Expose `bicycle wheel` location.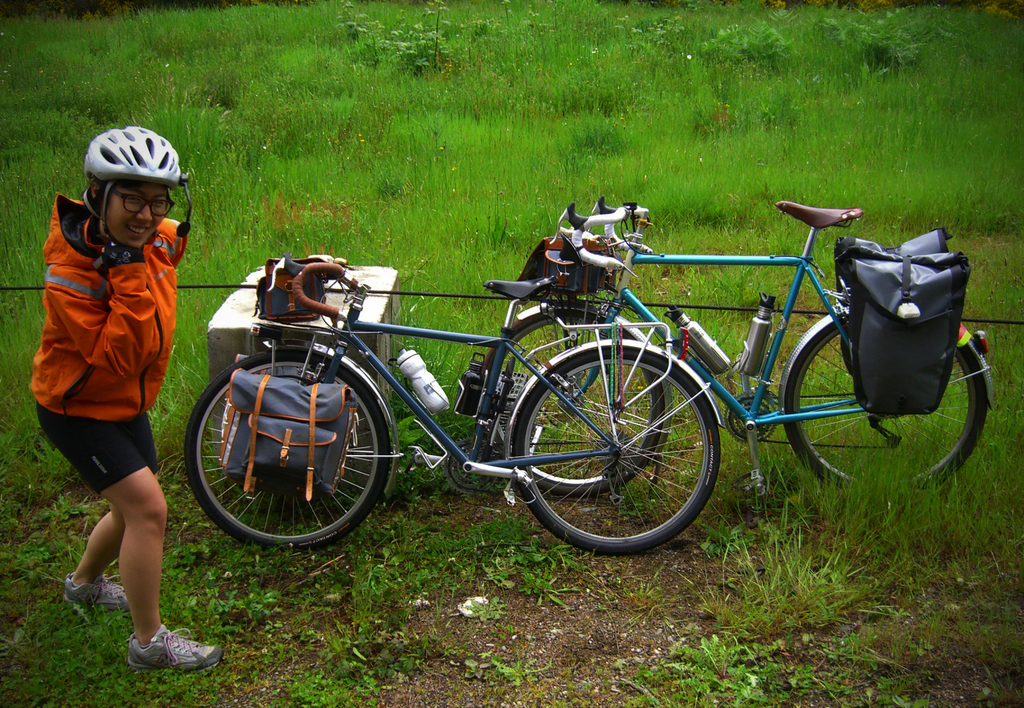
Exposed at rect(511, 342, 721, 554).
